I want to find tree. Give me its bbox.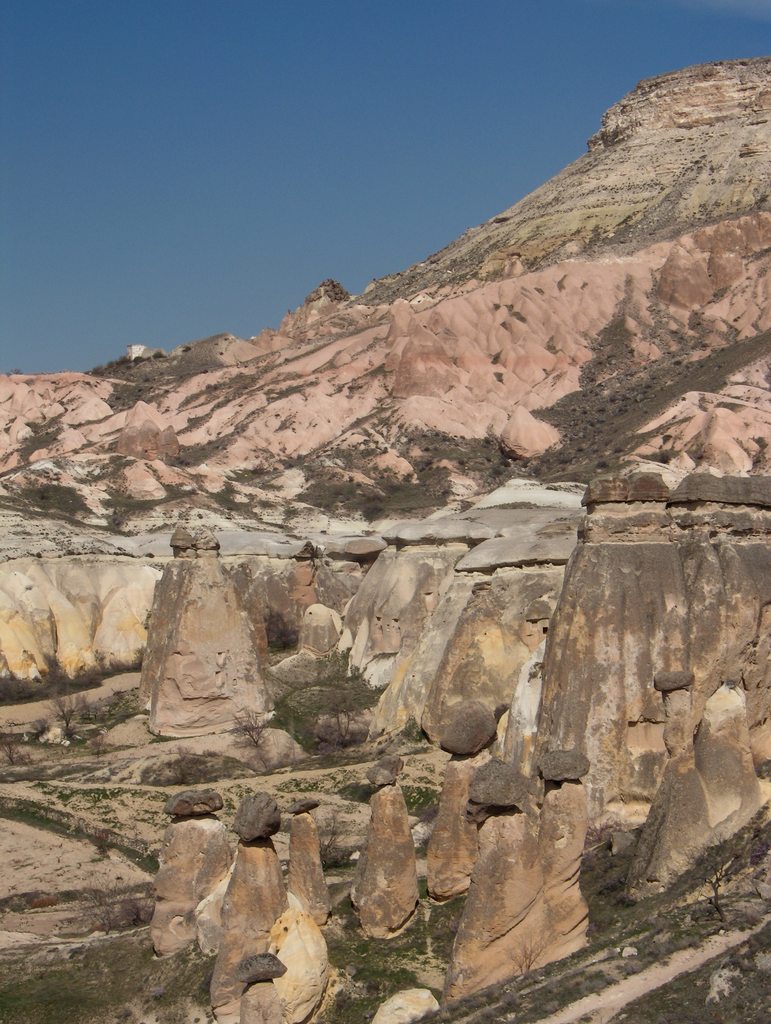
x1=76, y1=872, x2=143, y2=932.
